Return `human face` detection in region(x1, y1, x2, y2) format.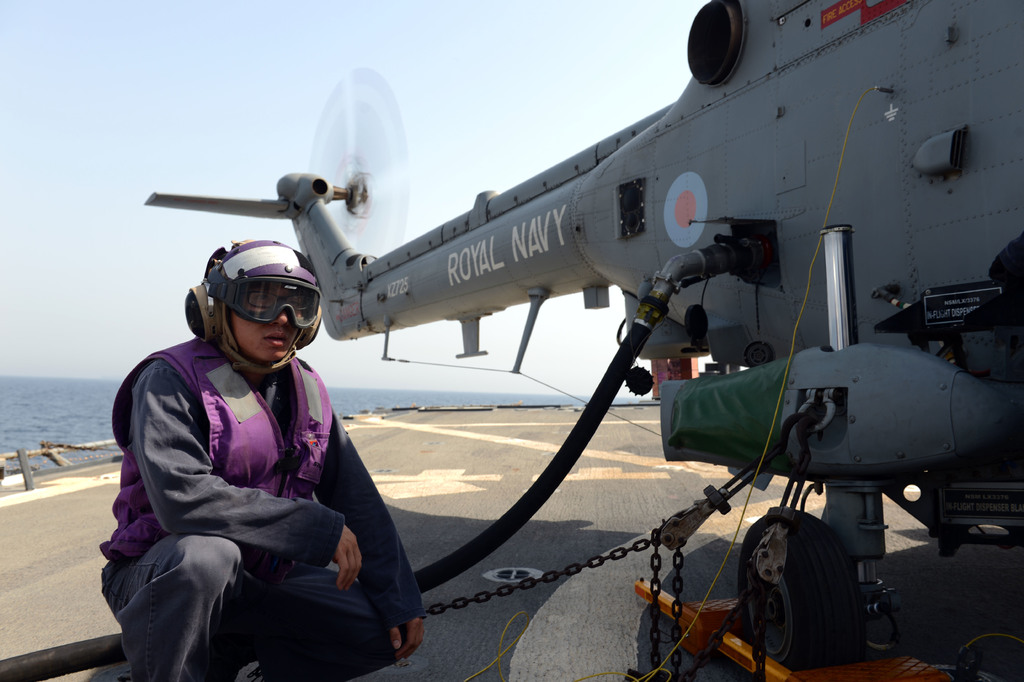
region(228, 282, 304, 361).
